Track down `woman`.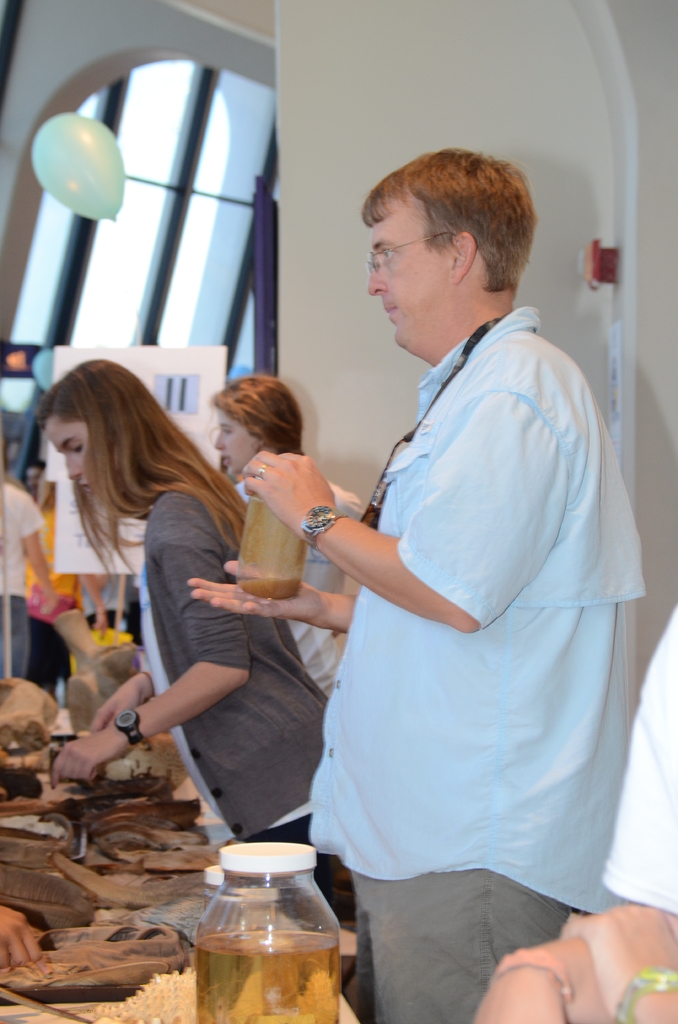
Tracked to <region>36, 312, 353, 911</region>.
